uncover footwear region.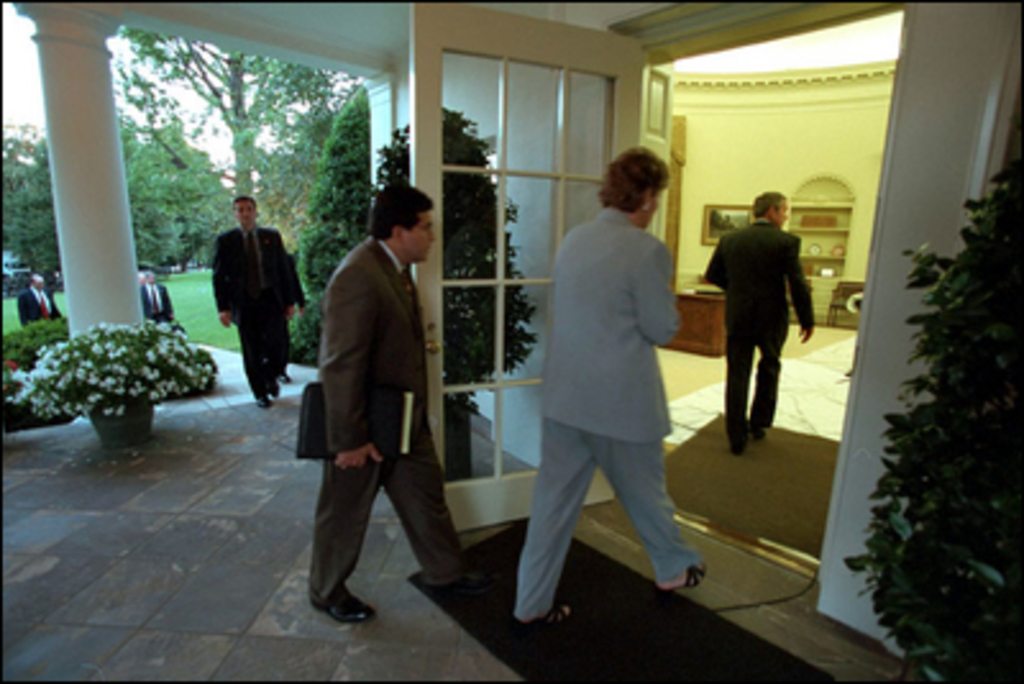
Uncovered: left=256, top=387, right=269, bottom=407.
